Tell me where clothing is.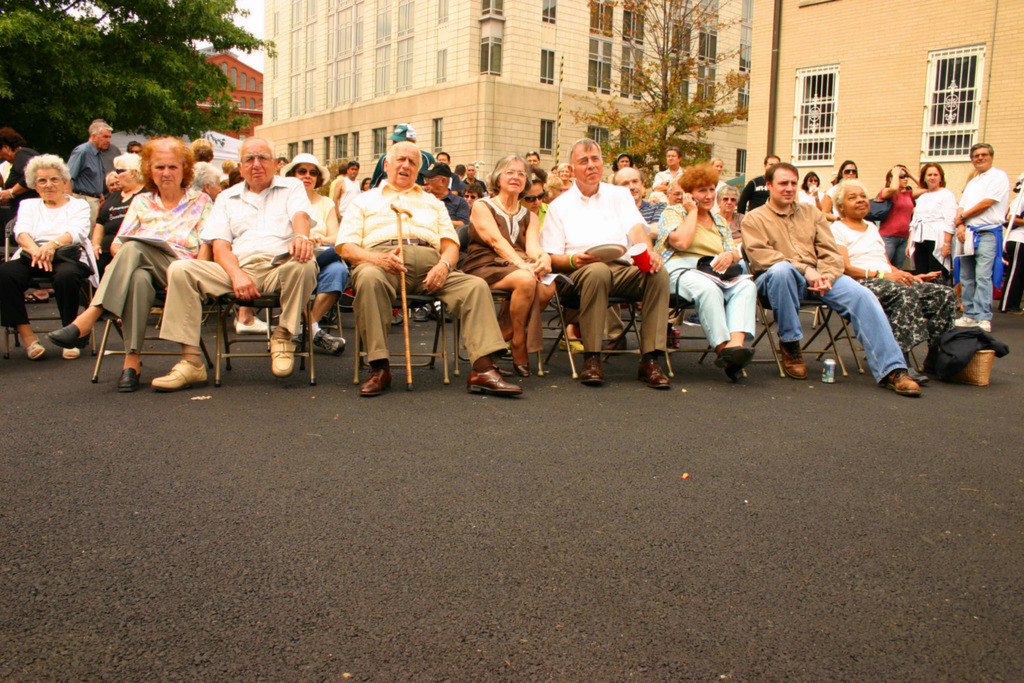
clothing is at detection(906, 185, 956, 279).
